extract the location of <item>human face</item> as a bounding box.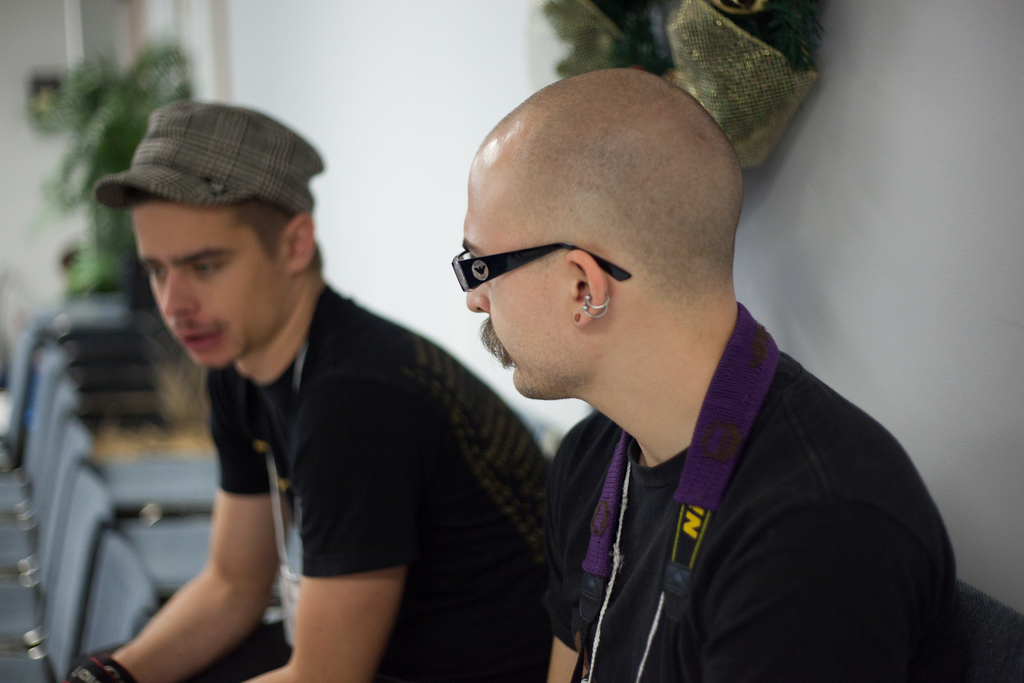
BBox(460, 164, 576, 399).
